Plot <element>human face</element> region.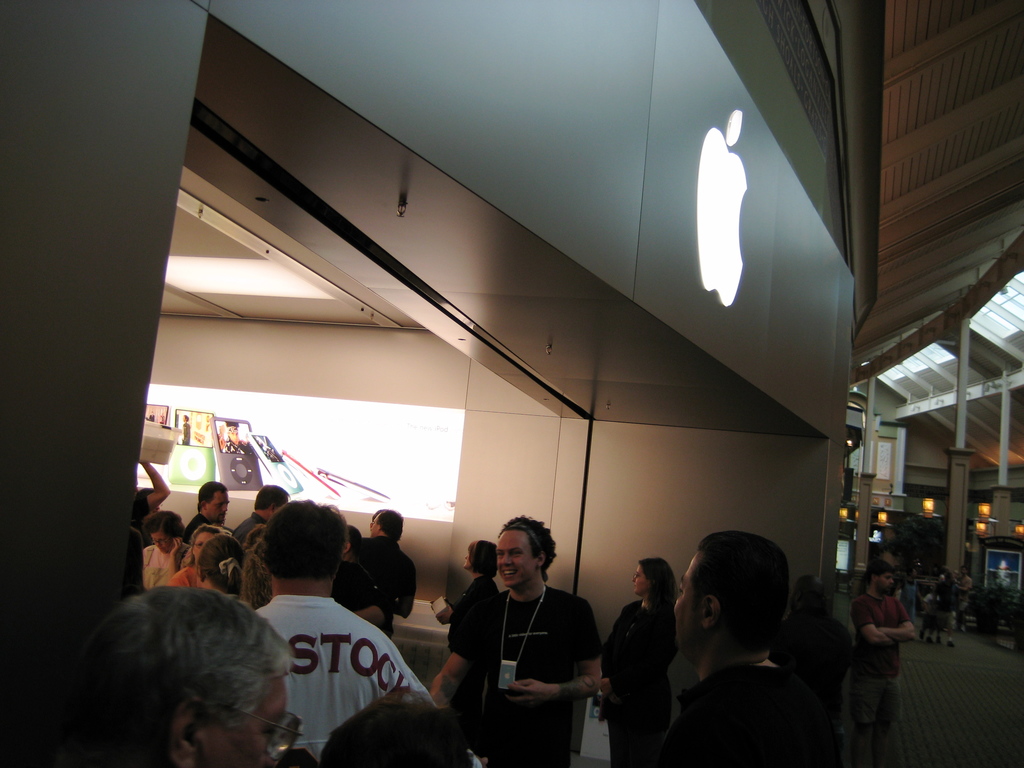
Plotted at 630:565:648:596.
